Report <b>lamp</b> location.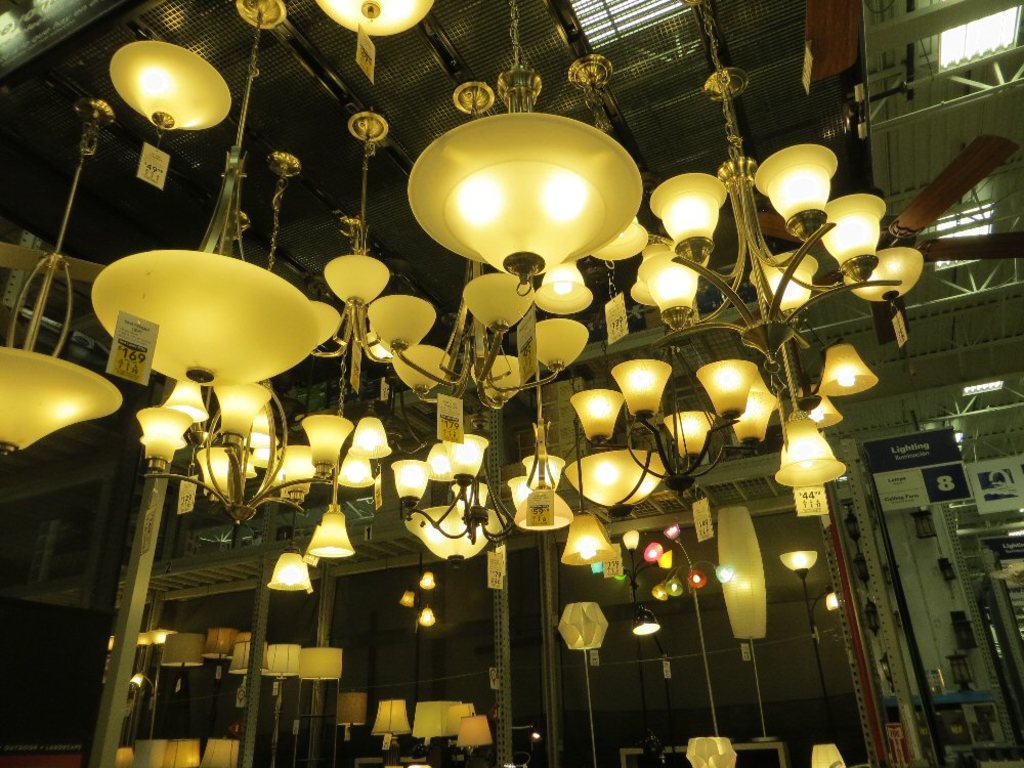
Report: 368:285:430:366.
